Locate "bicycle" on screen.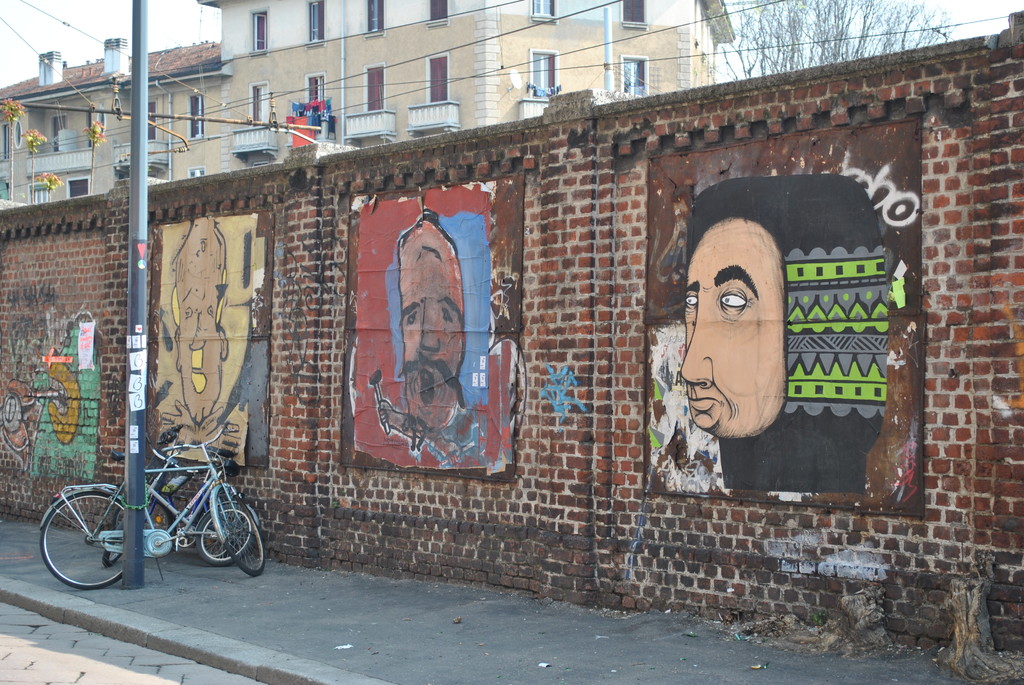
On screen at <box>93,450,252,578</box>.
